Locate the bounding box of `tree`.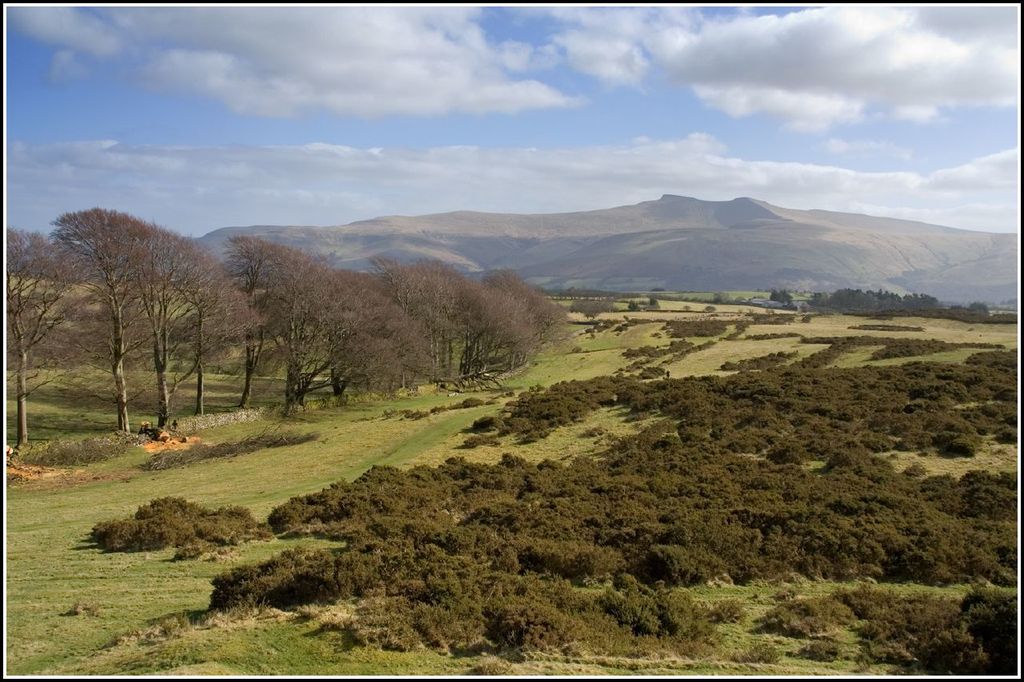
Bounding box: locate(3, 221, 121, 451).
